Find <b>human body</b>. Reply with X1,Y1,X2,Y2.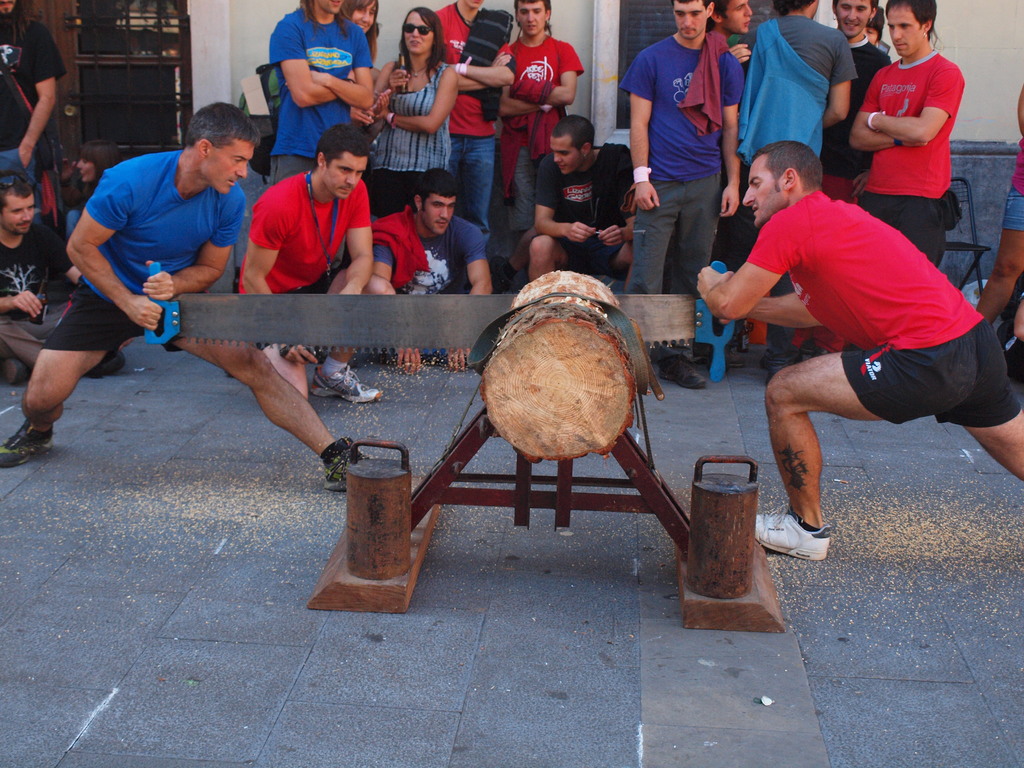
700,188,1023,559.
